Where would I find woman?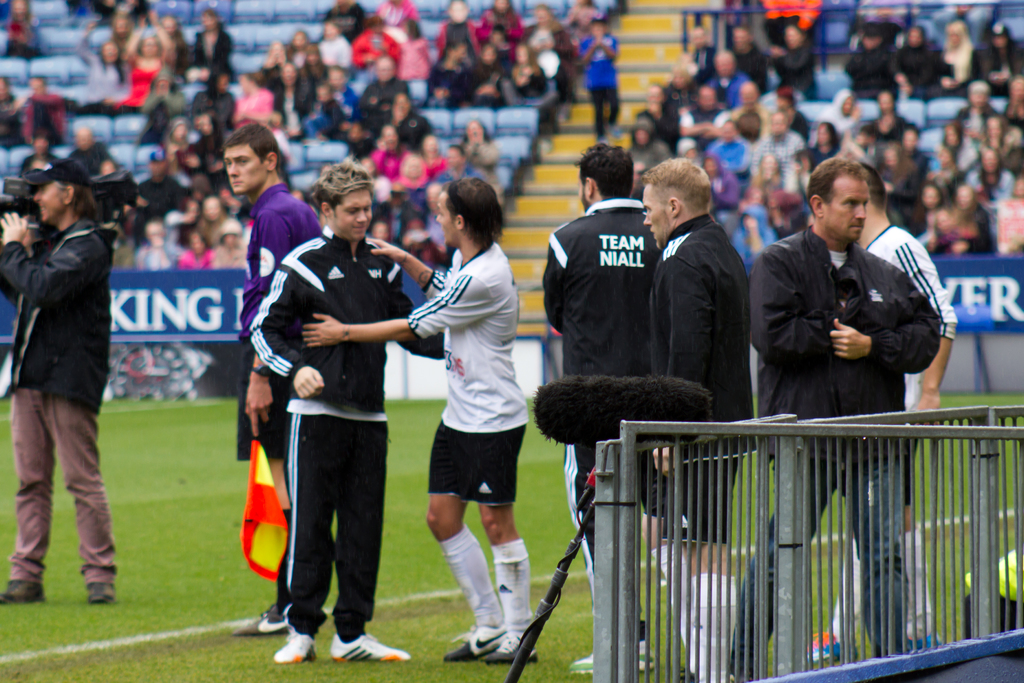
At [x1=290, y1=33, x2=310, y2=62].
